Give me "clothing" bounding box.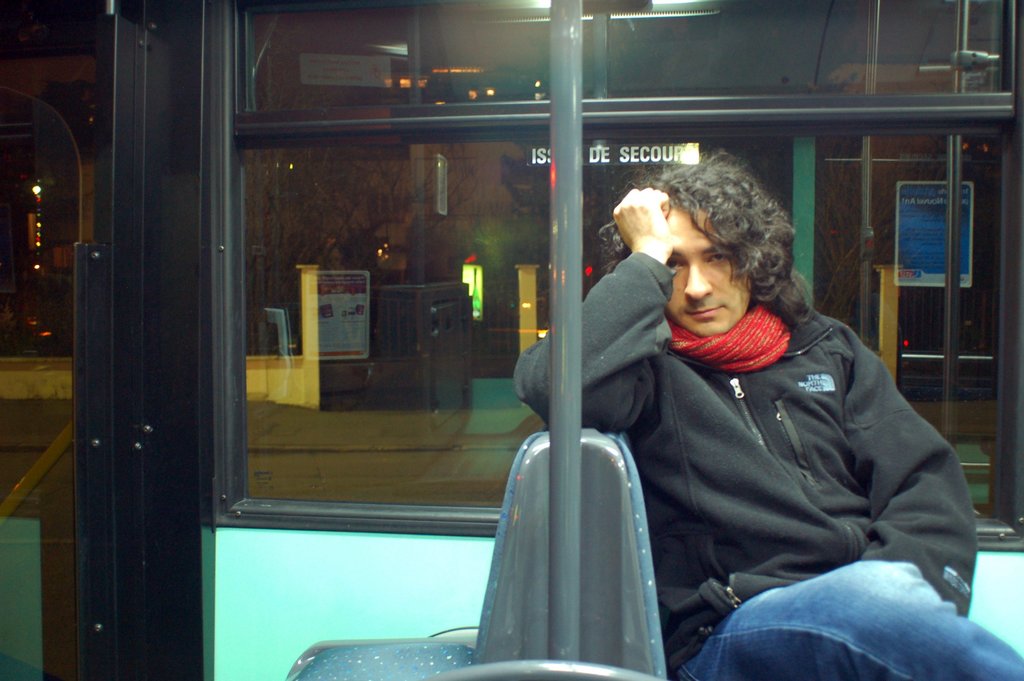
[513,251,975,680].
